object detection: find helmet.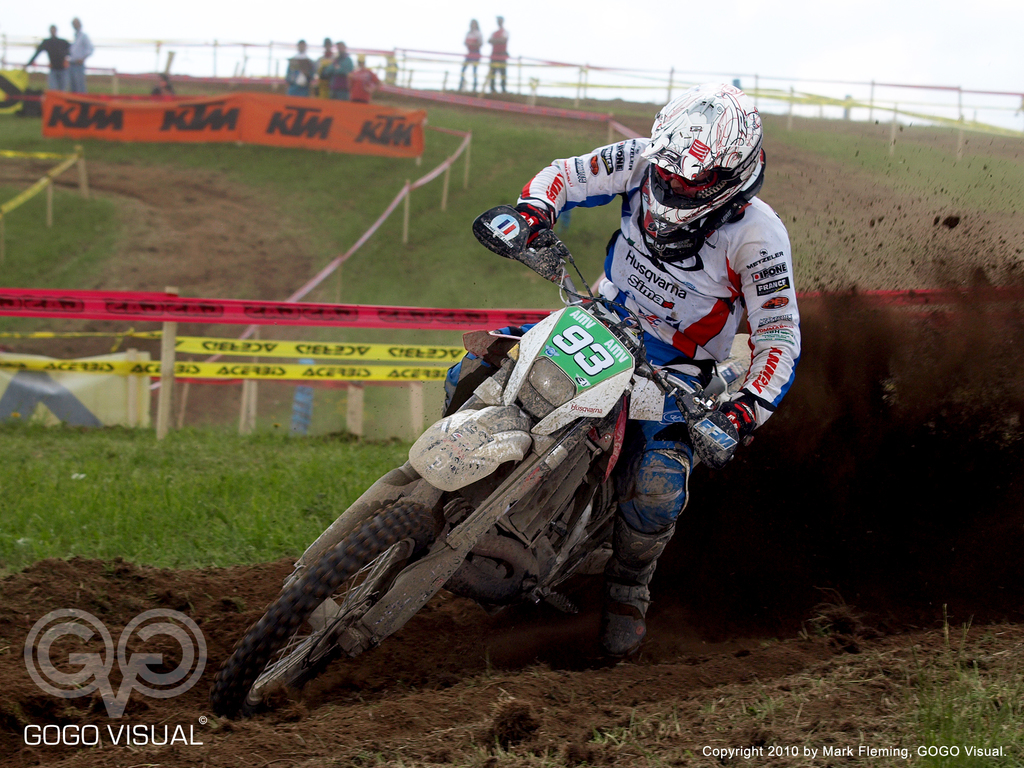
642, 92, 756, 246.
